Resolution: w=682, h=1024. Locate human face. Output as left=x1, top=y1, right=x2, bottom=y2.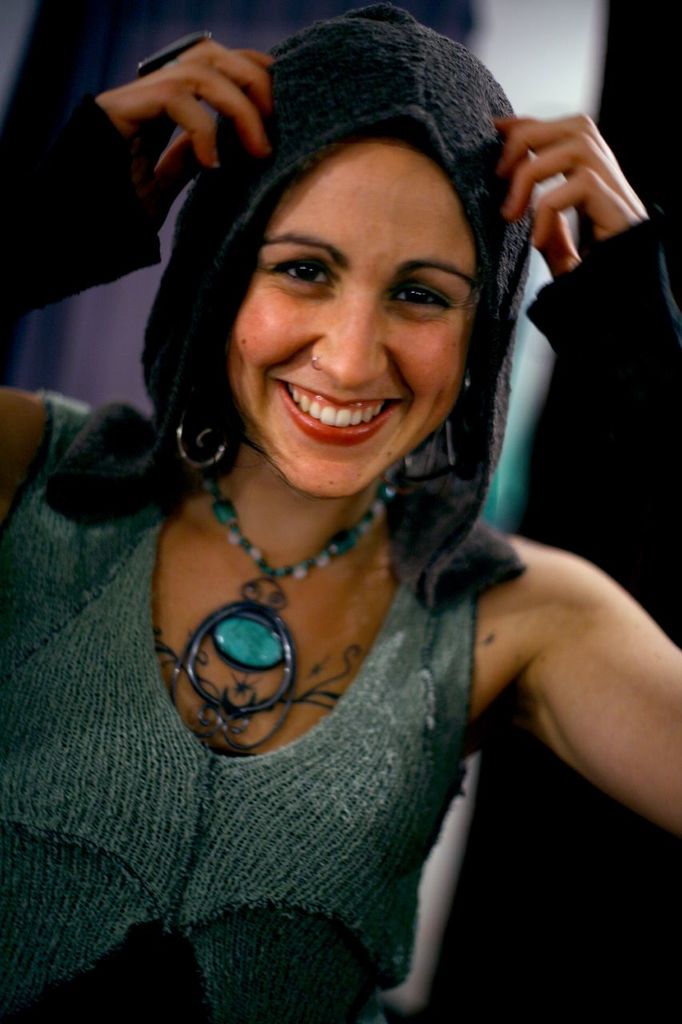
left=229, top=135, right=484, bottom=496.
